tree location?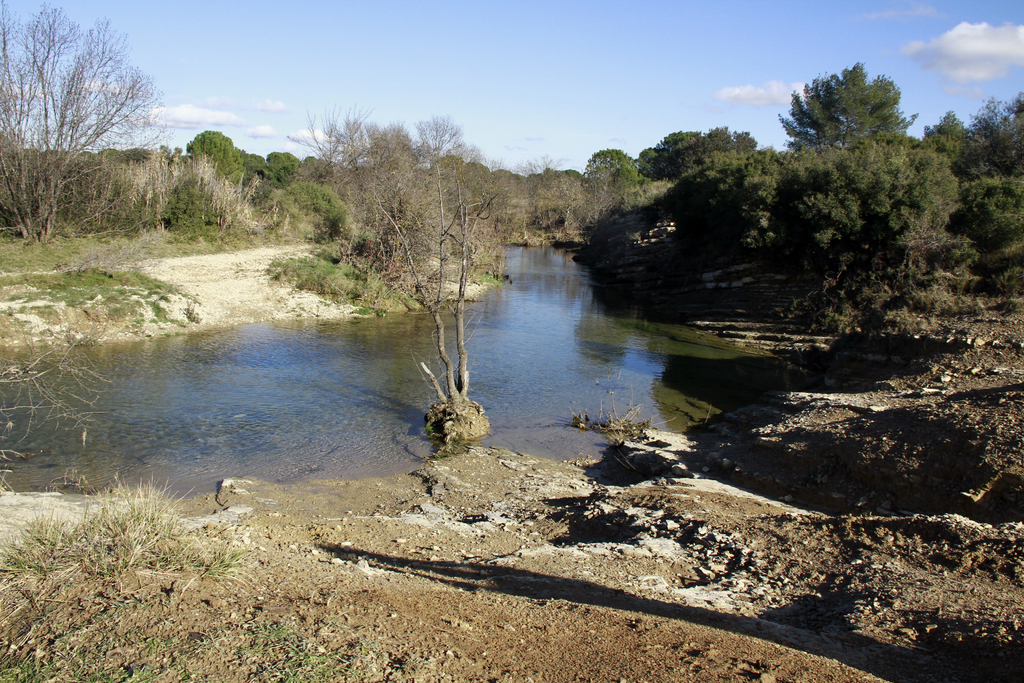
[179,124,257,231]
